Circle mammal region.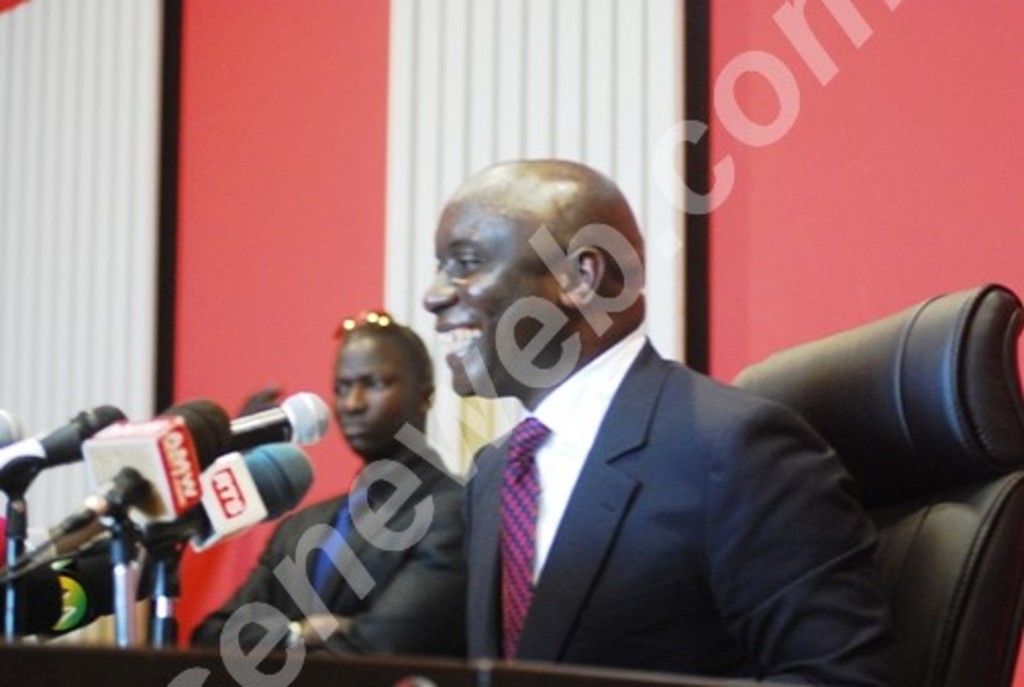
Region: x1=239 y1=312 x2=481 y2=685.
